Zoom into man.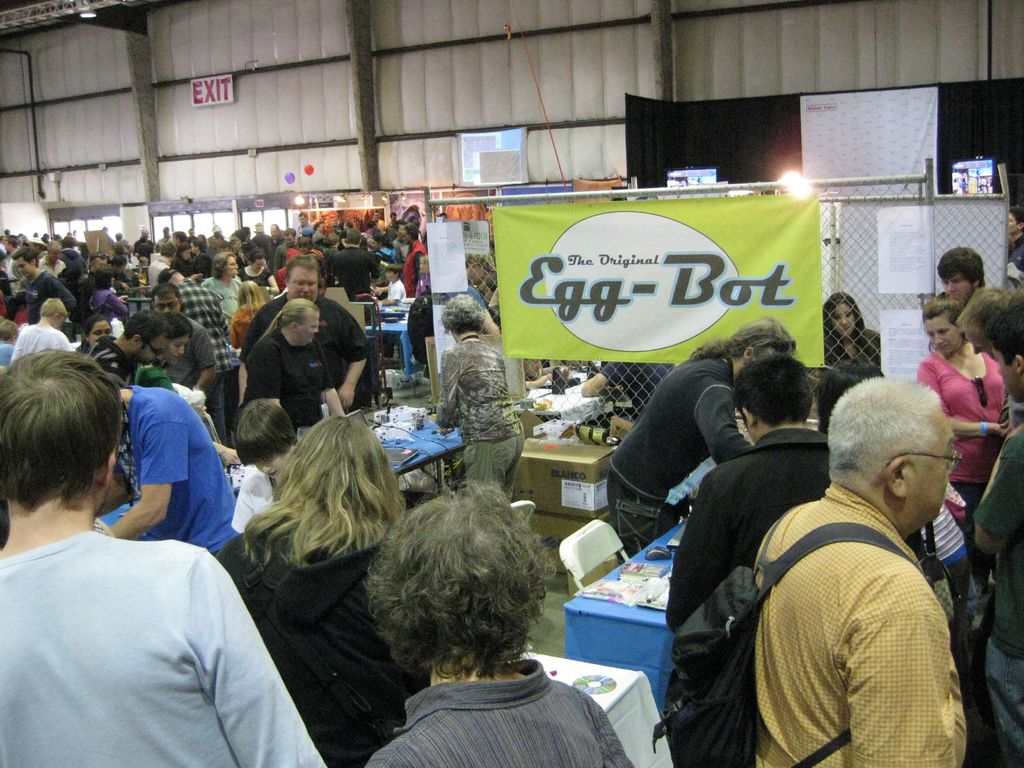
Zoom target: select_region(252, 225, 268, 249).
